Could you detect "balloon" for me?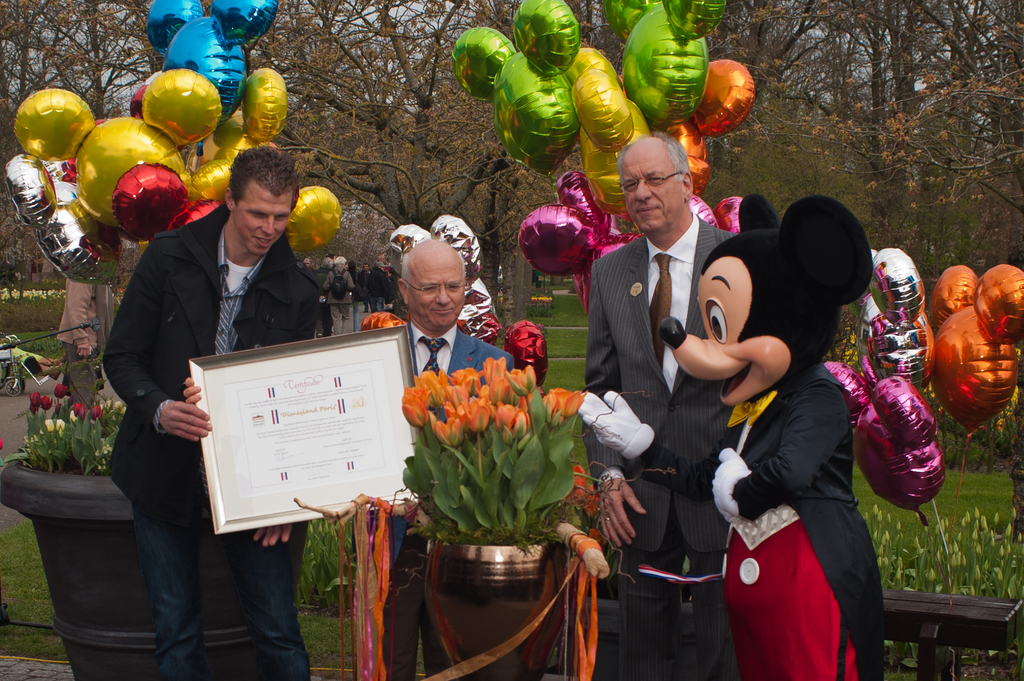
Detection result: x1=602 y1=0 x2=725 y2=130.
